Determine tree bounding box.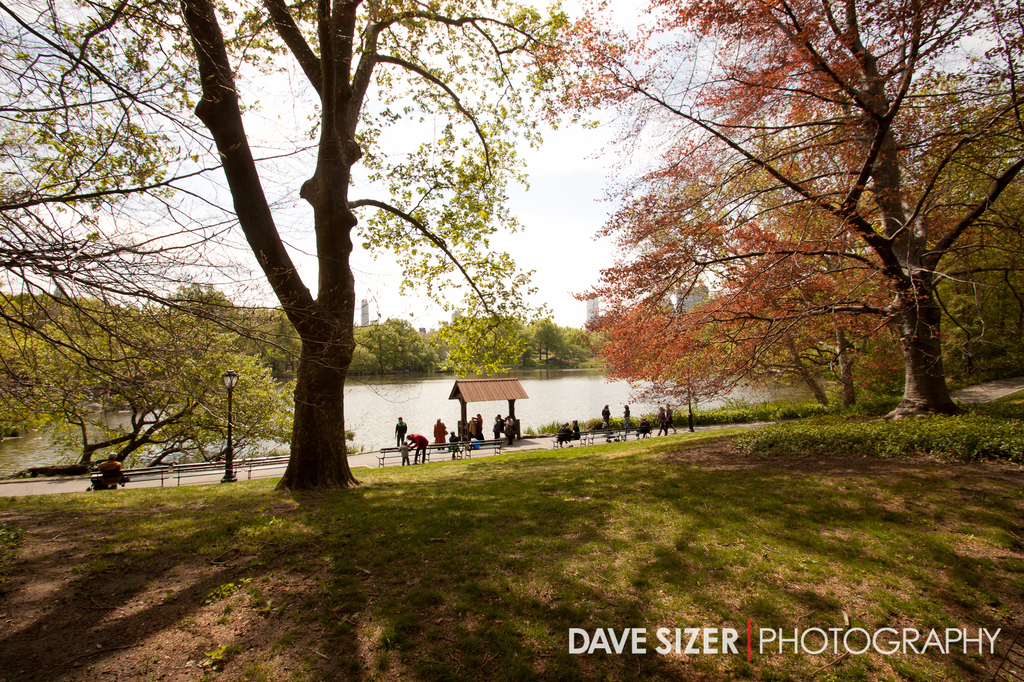
Determined: (left=520, top=0, right=1023, bottom=422).
